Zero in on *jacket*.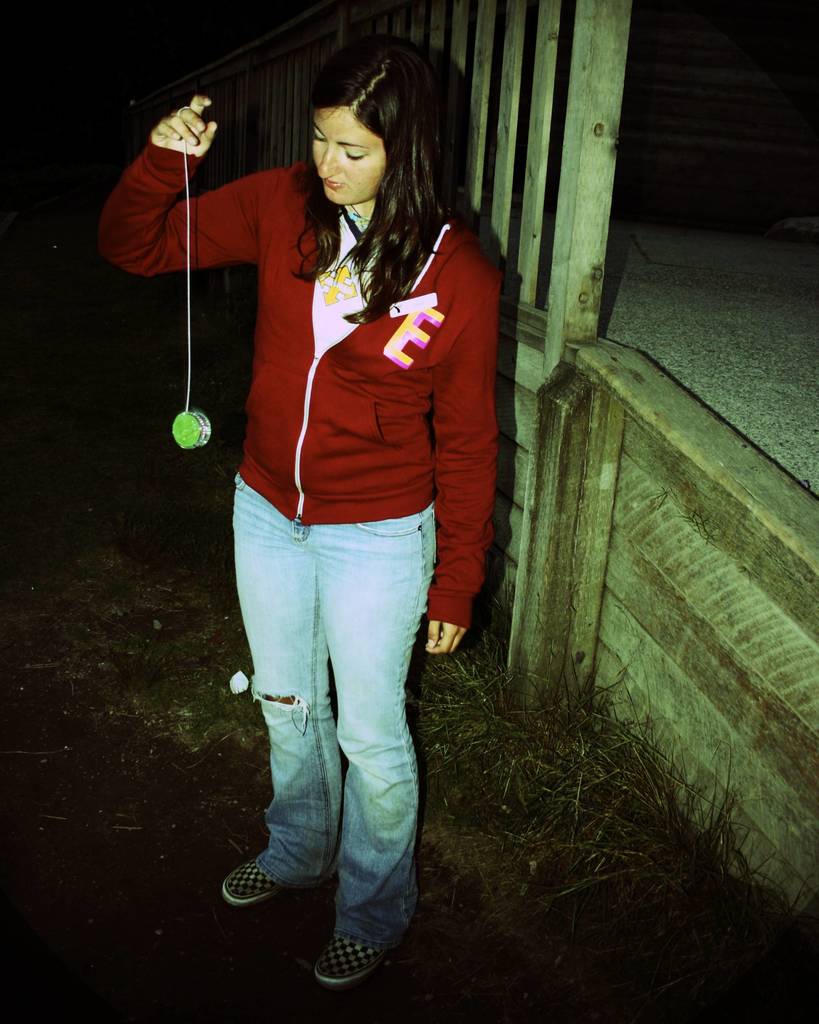
Zeroed in: select_region(90, 133, 499, 624).
